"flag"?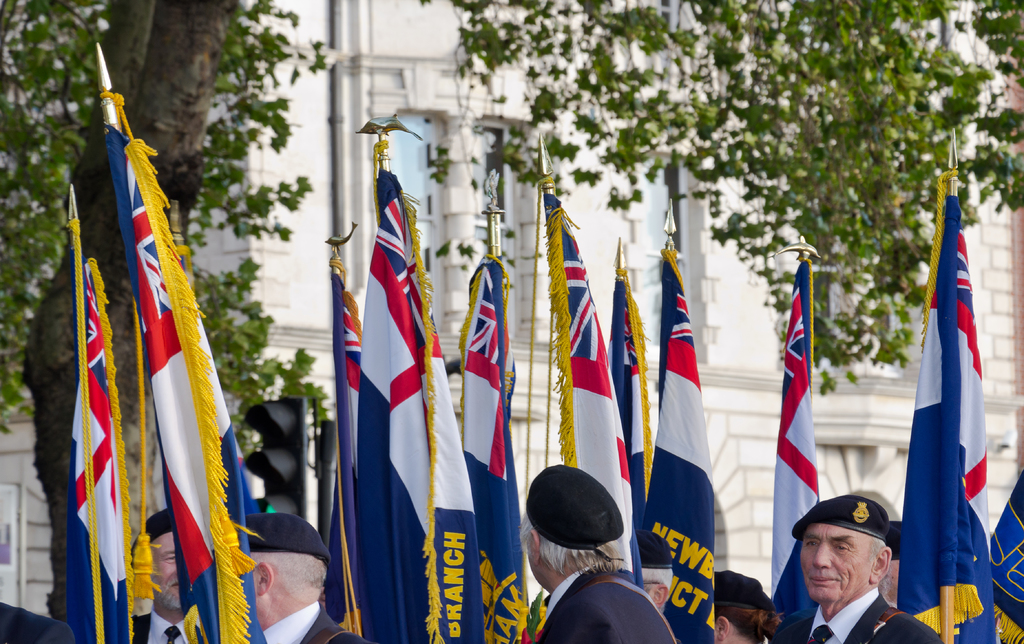
x1=984, y1=470, x2=1023, y2=643
